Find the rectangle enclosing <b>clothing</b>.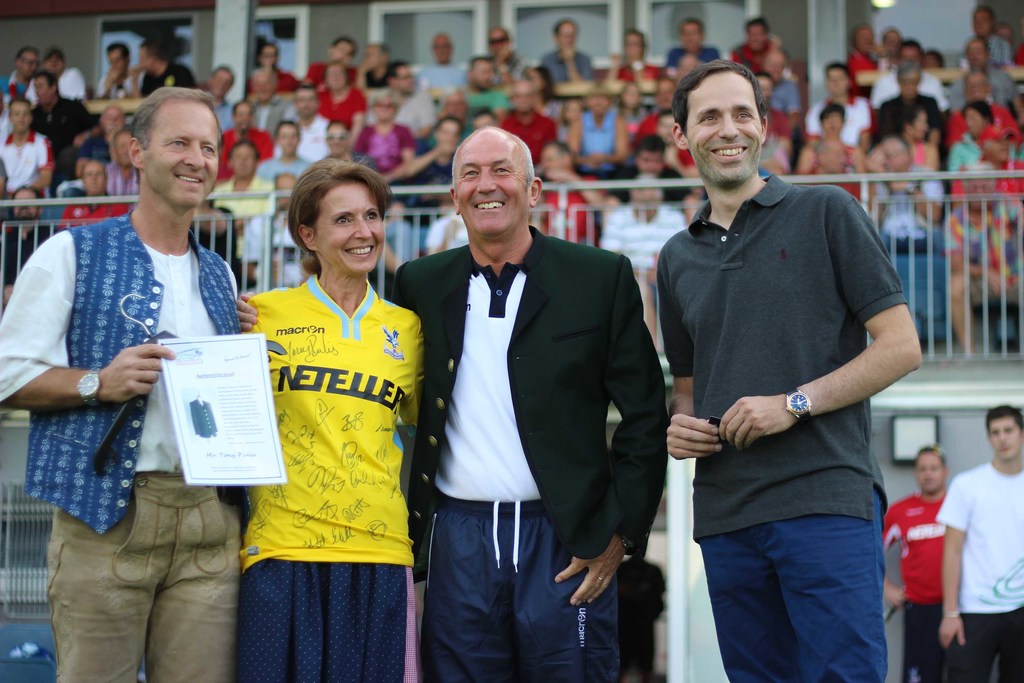
[left=259, top=149, right=312, bottom=181].
